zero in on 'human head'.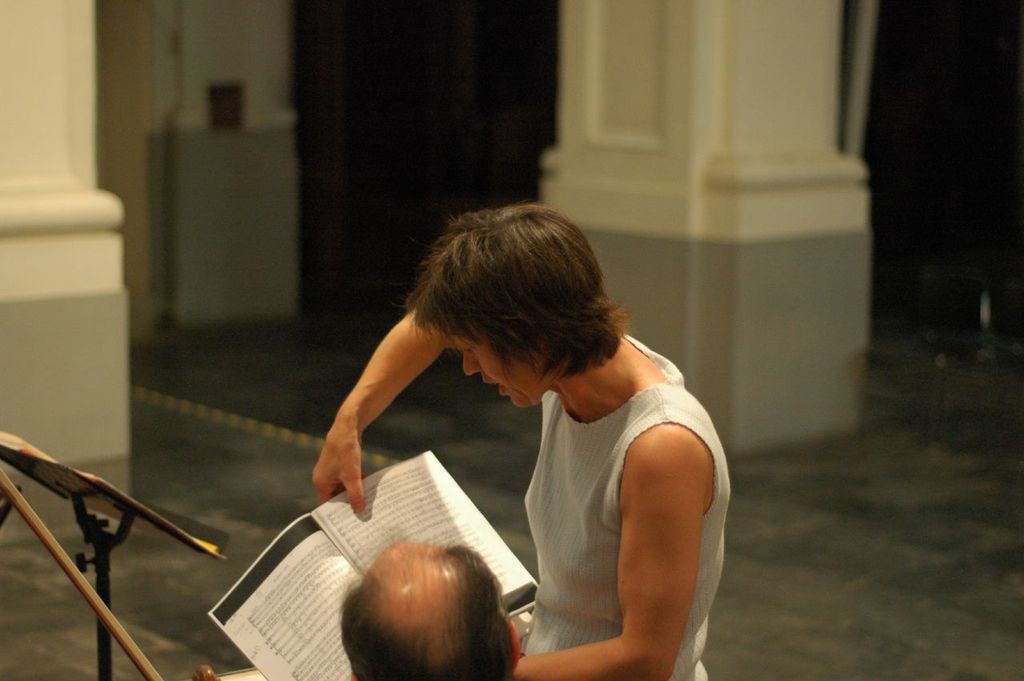
Zeroed in: (x1=337, y1=537, x2=519, y2=680).
